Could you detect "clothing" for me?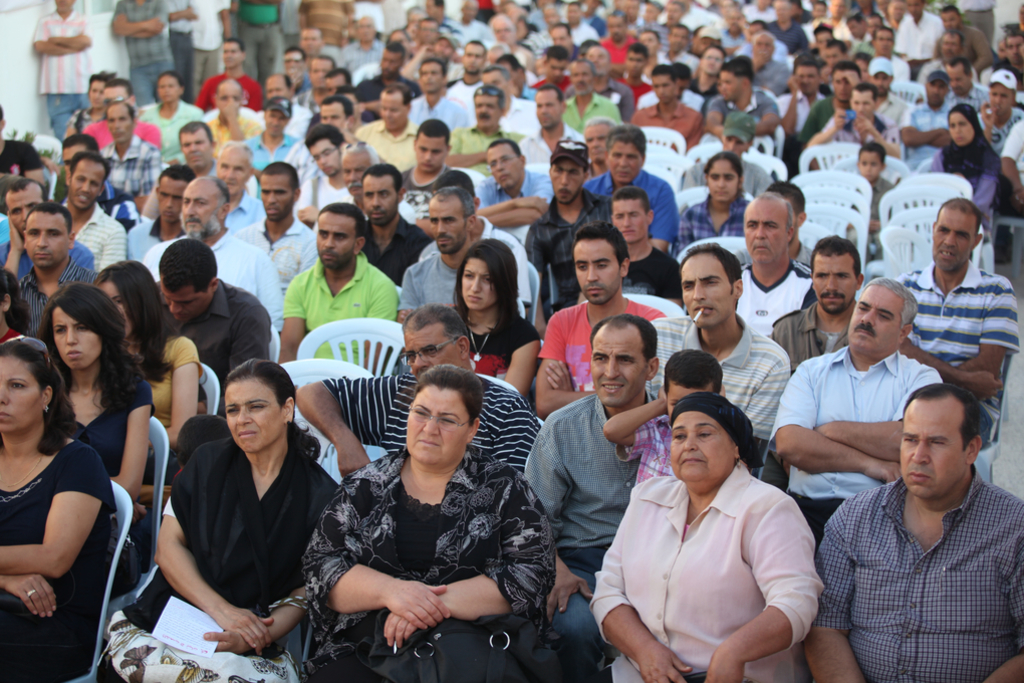
Detection result: bbox=(120, 207, 191, 260).
